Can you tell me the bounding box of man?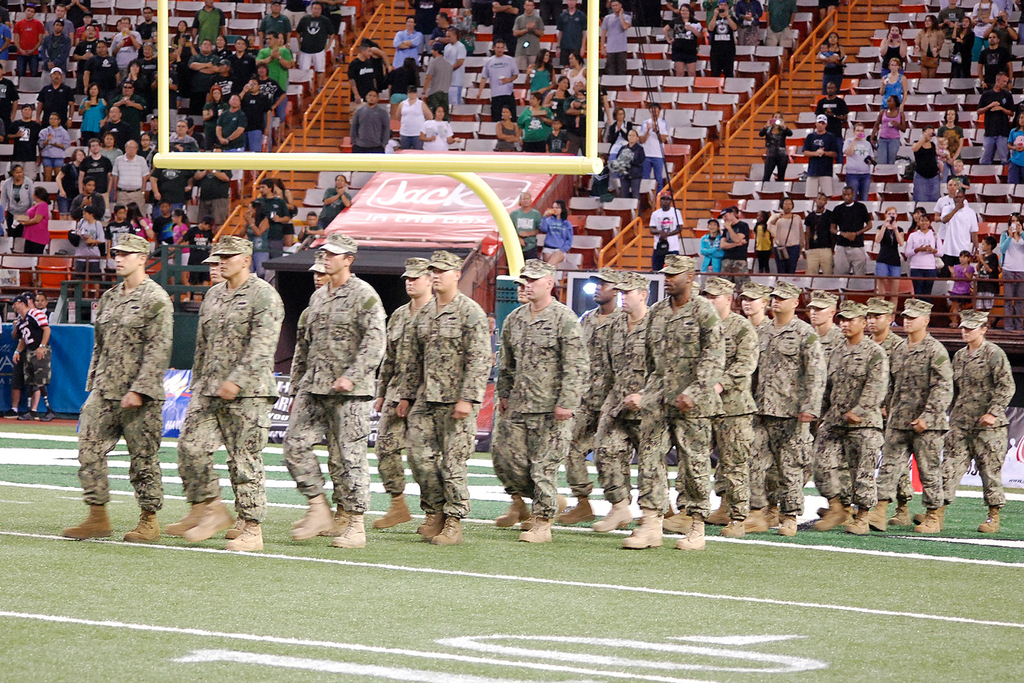
x1=6 y1=104 x2=40 y2=180.
